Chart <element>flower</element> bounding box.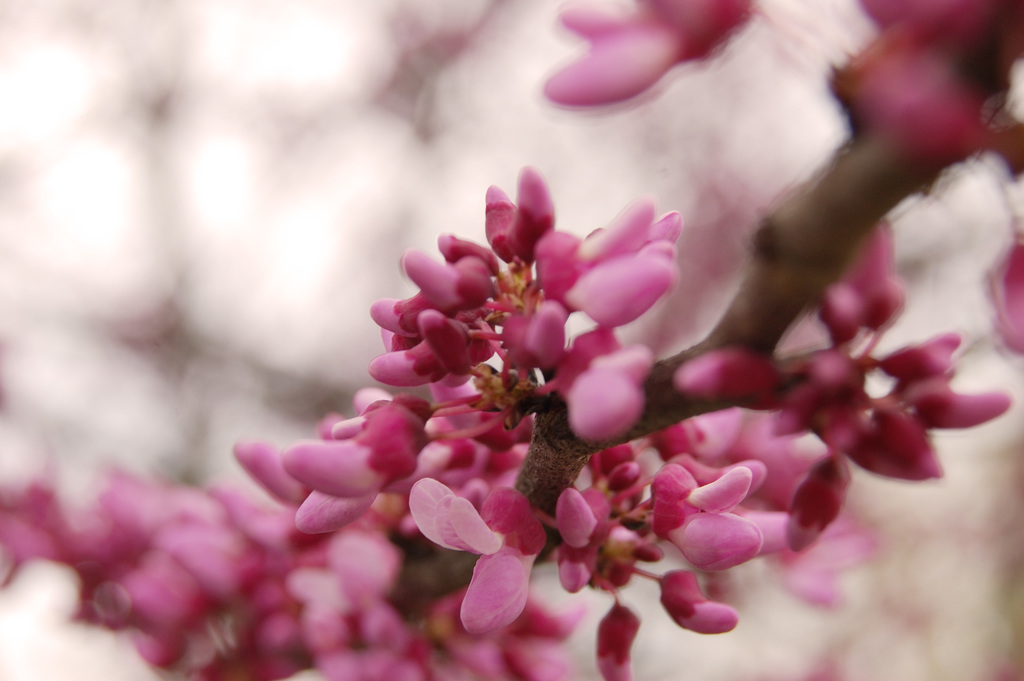
Charted: rect(538, 0, 761, 104).
